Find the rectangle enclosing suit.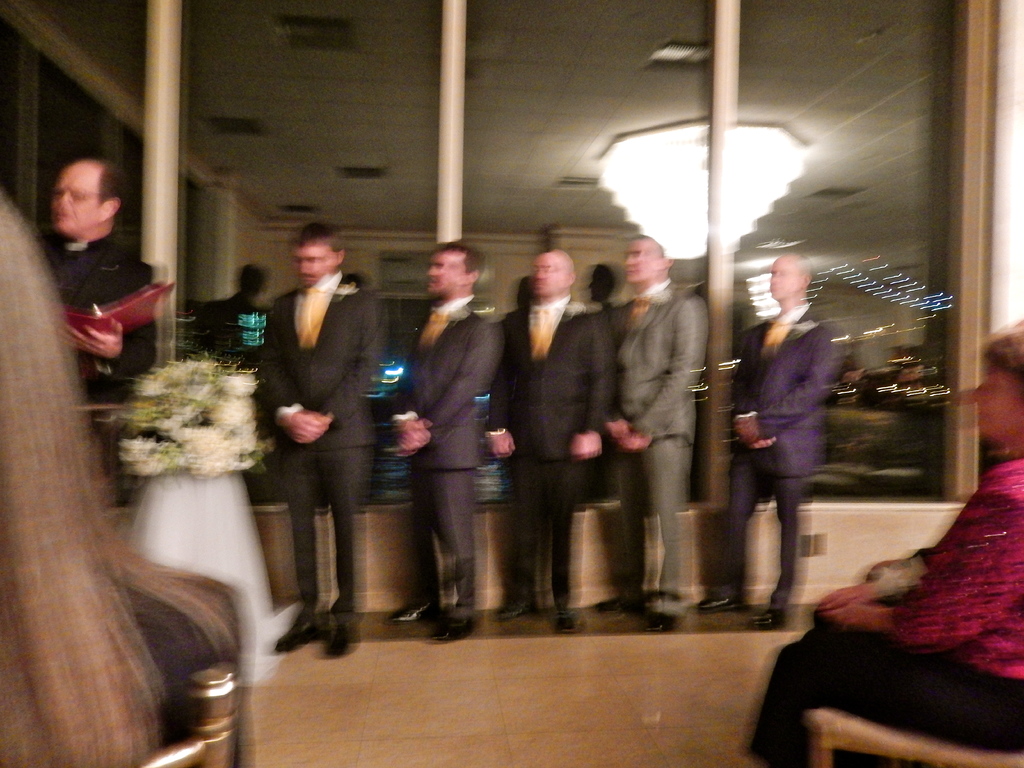
box(614, 278, 714, 609).
